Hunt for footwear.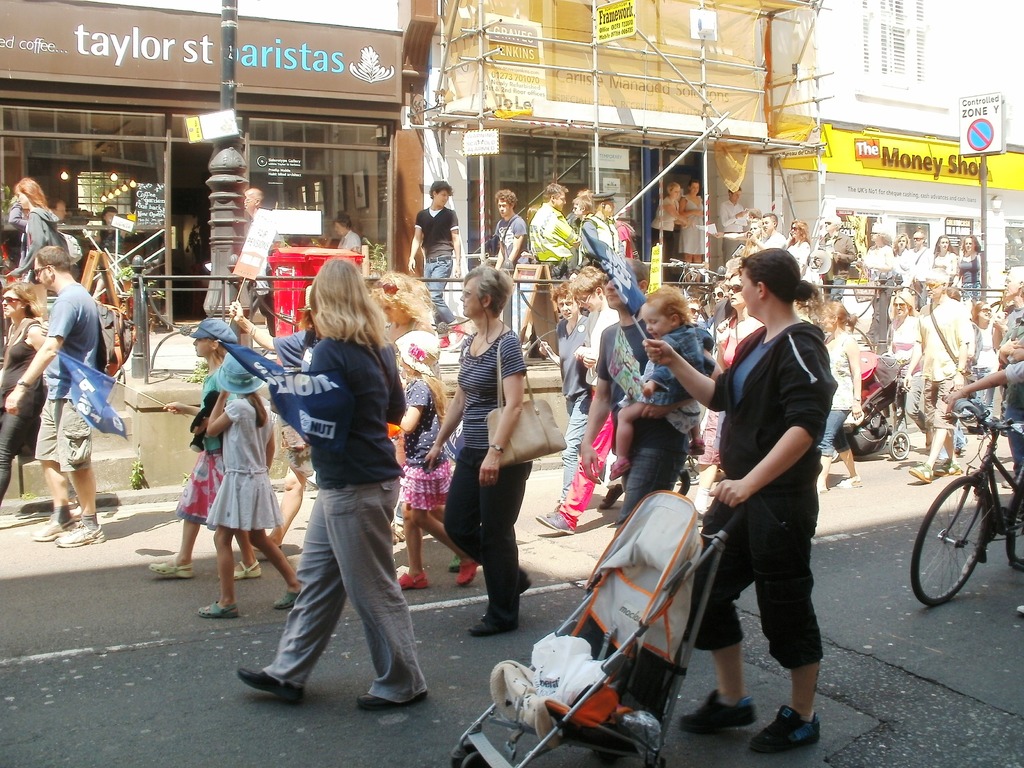
Hunted down at left=218, top=557, right=262, bottom=580.
